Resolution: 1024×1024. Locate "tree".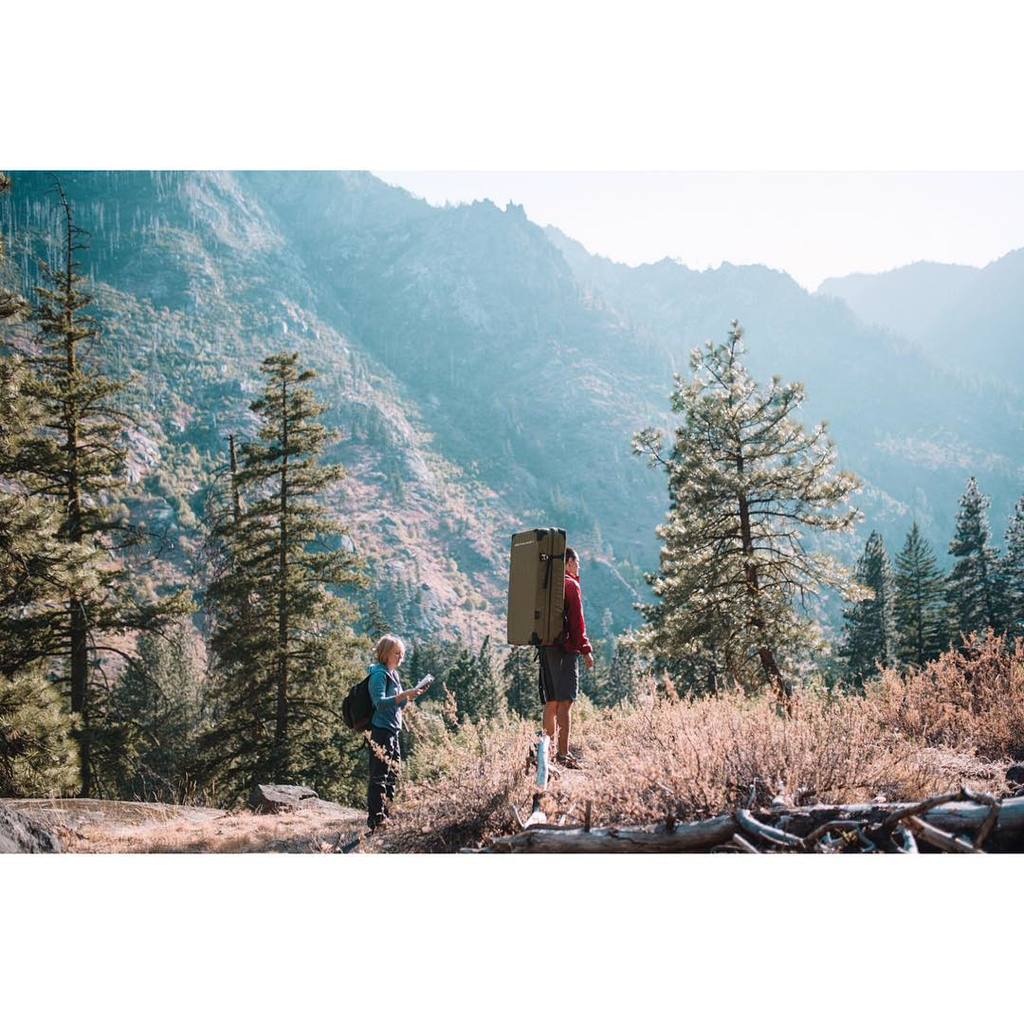
893, 523, 968, 668.
